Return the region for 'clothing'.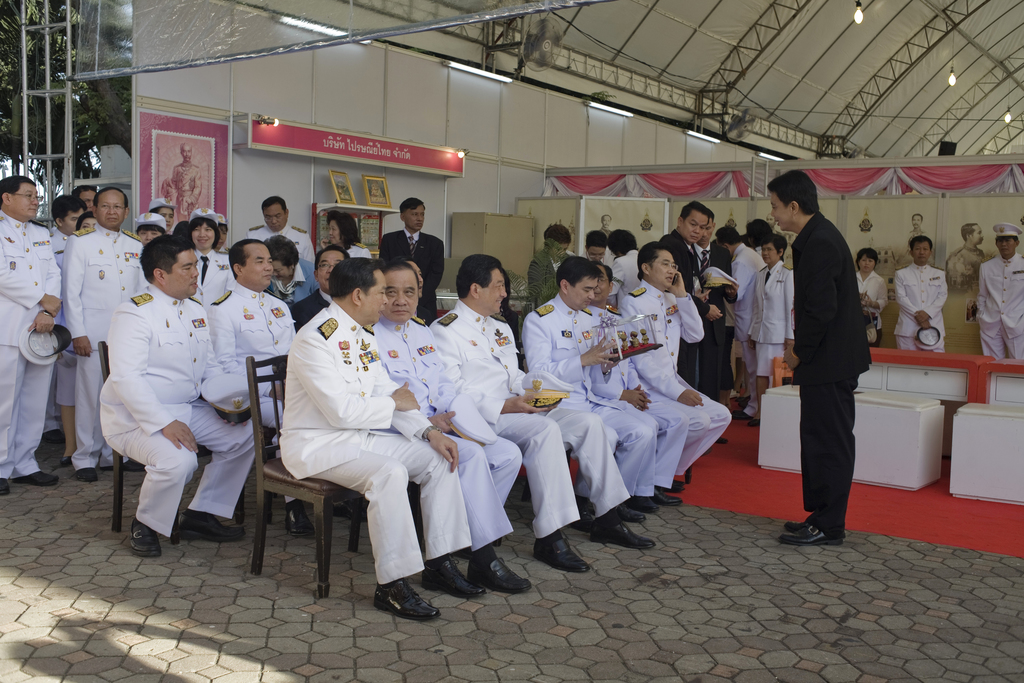
x1=747, y1=261, x2=796, y2=381.
